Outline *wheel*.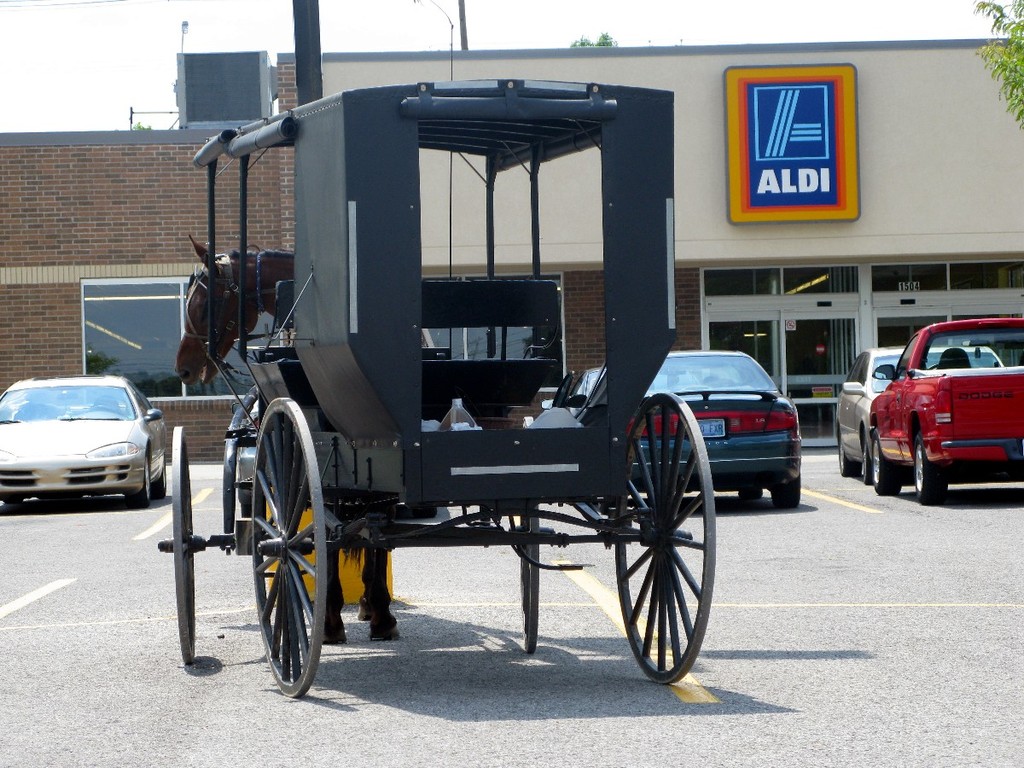
Outline: left=915, top=427, right=951, bottom=497.
